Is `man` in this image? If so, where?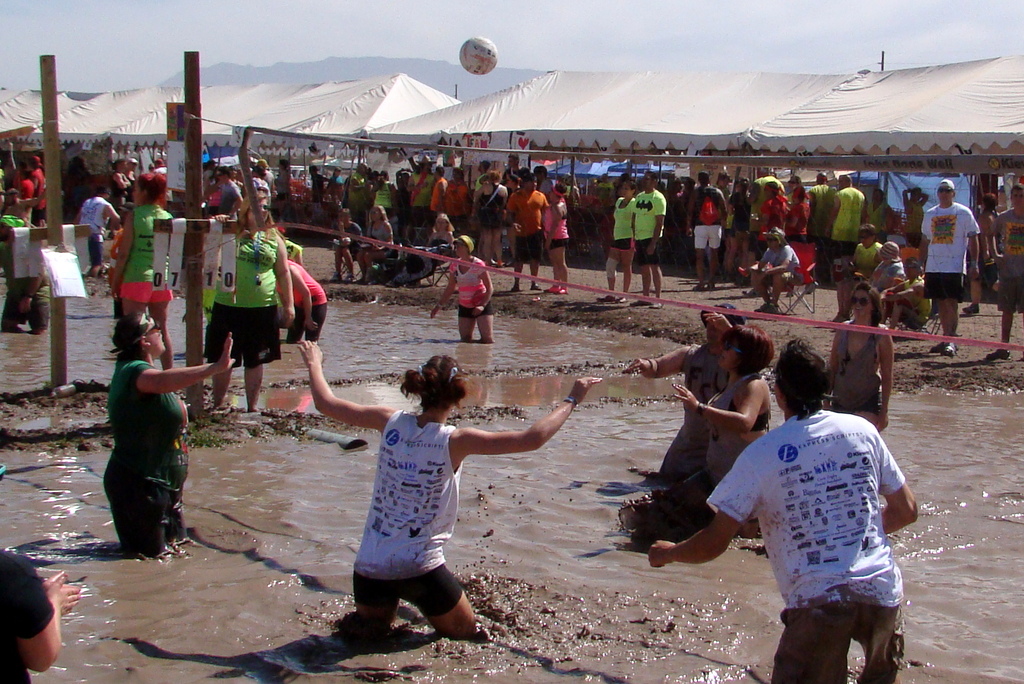
Yes, at select_region(868, 239, 906, 296).
